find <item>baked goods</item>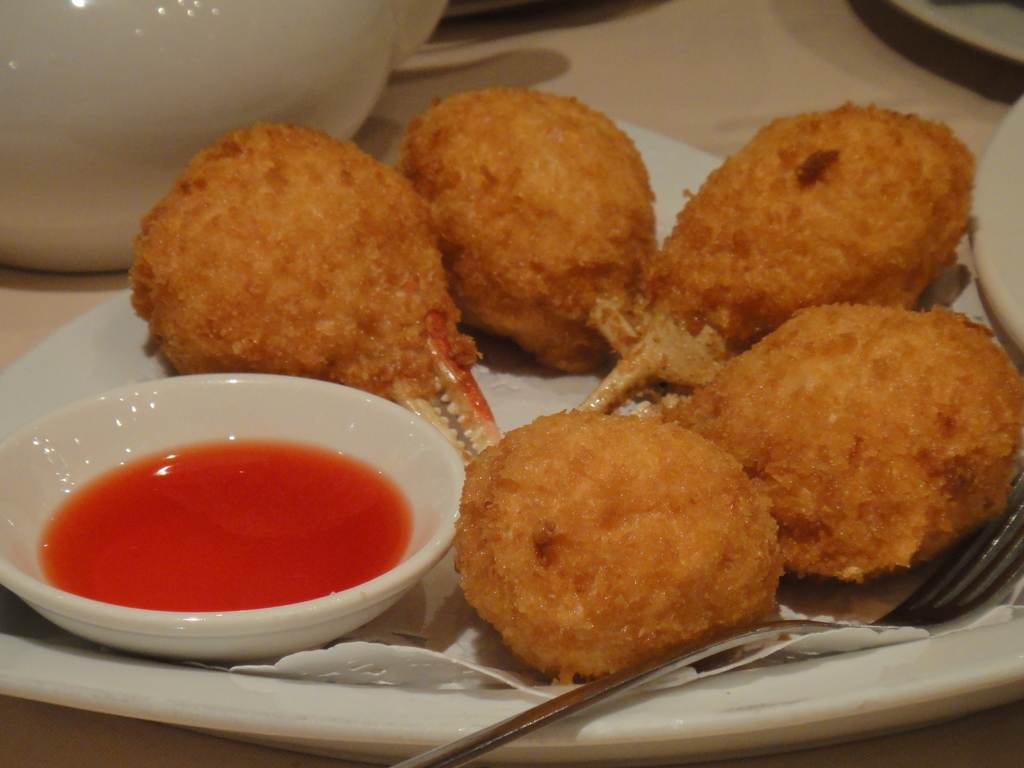
bbox=[113, 113, 504, 470]
